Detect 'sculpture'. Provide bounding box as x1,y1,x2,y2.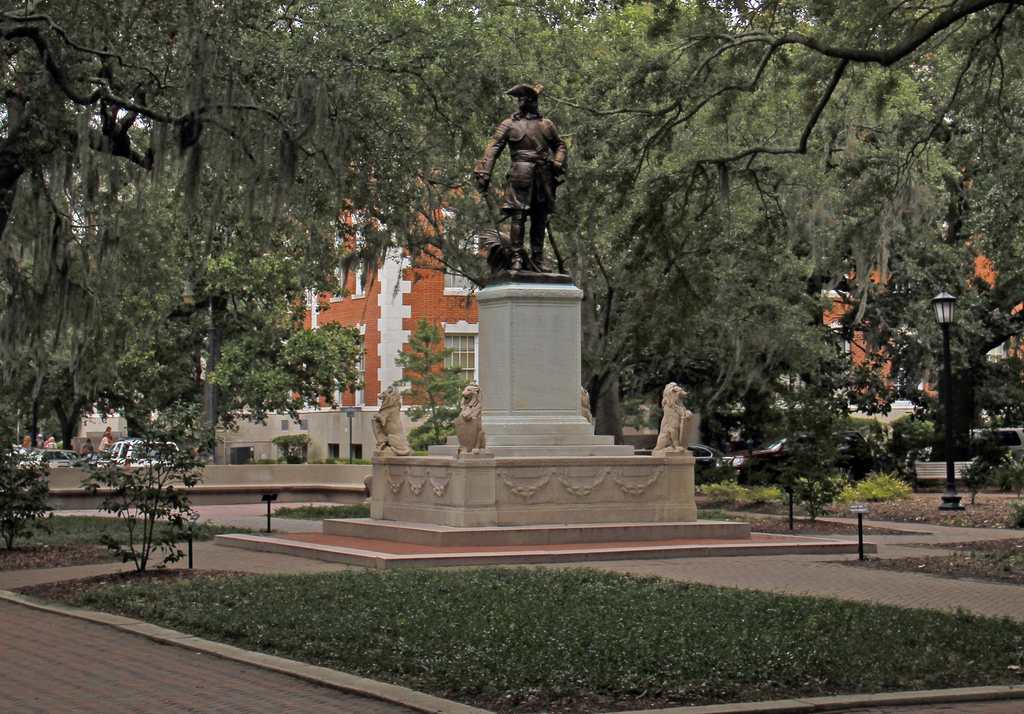
577,388,598,430.
